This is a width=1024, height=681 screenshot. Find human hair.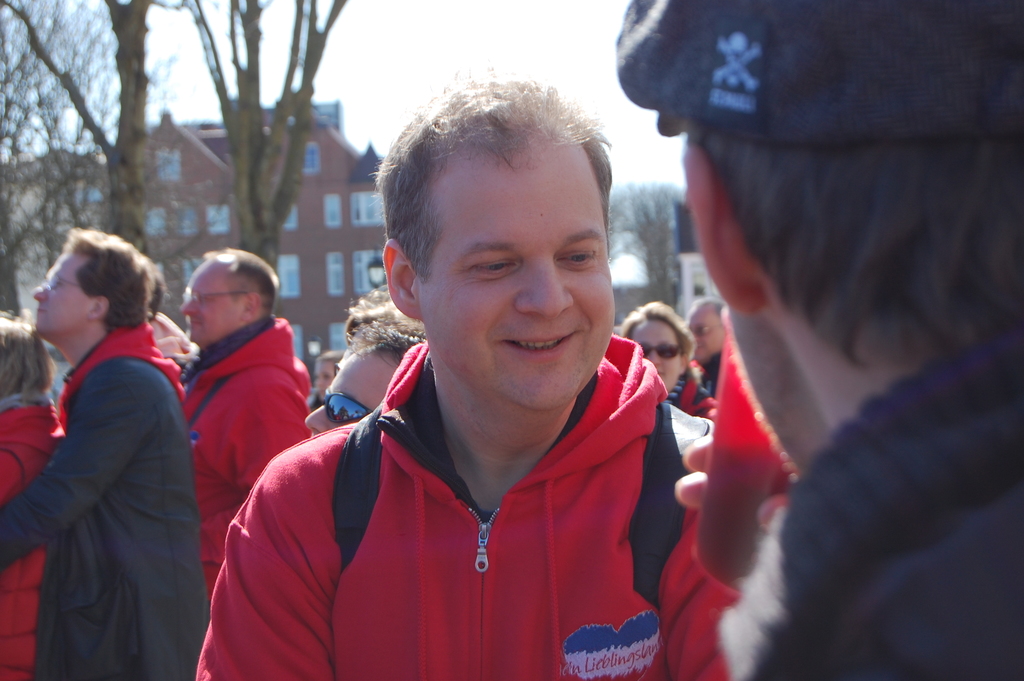
Bounding box: [680, 119, 1023, 369].
